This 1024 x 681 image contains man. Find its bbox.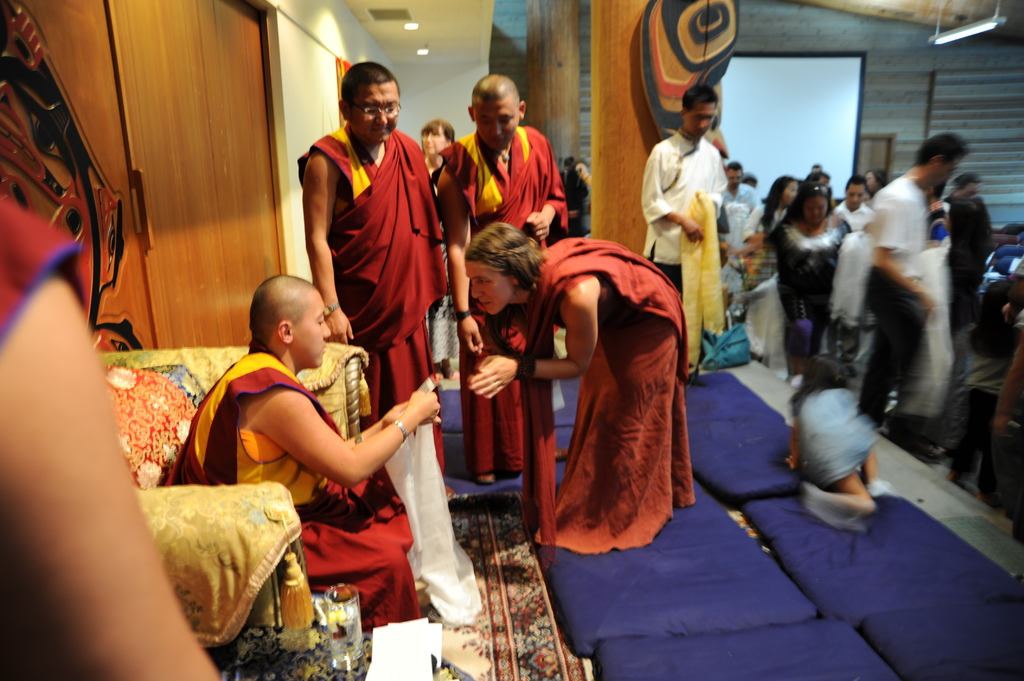
859,134,971,428.
